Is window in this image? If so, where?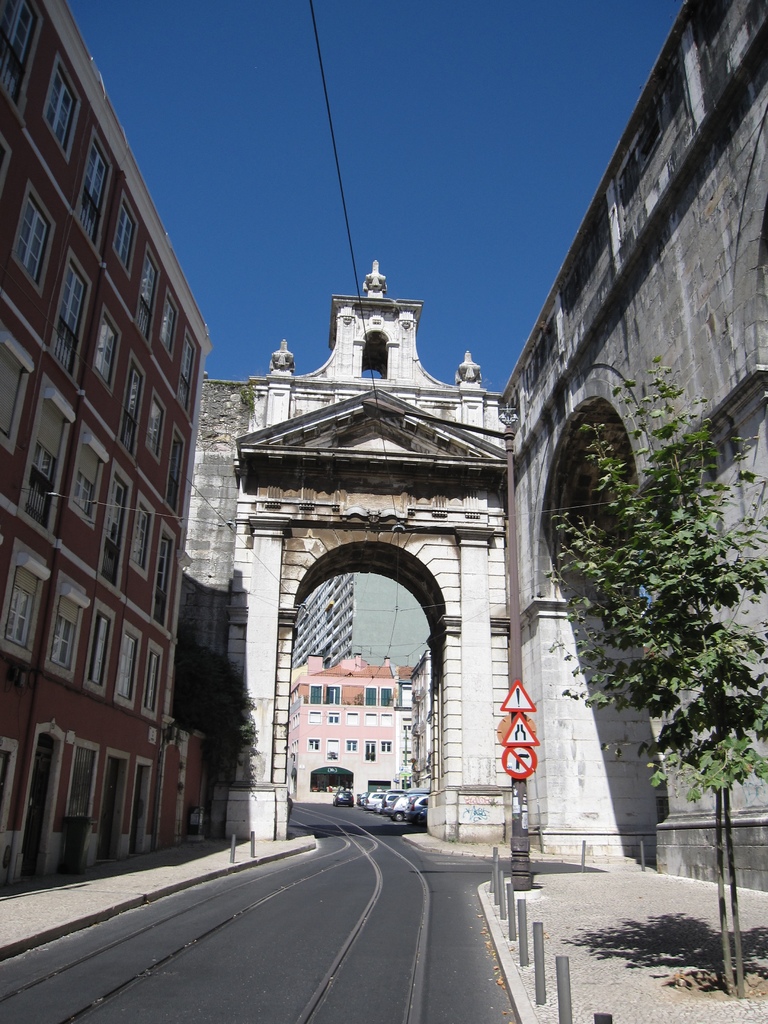
Yes, at pyautogui.locateOnScreen(86, 307, 120, 391).
